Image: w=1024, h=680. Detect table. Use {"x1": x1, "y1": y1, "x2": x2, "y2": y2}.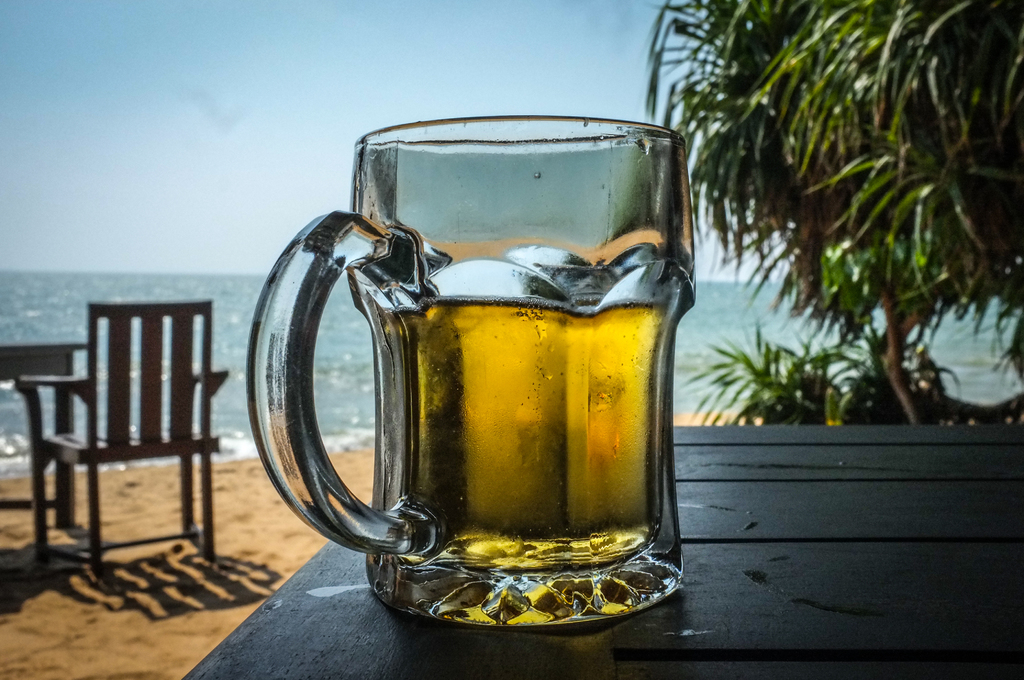
{"x1": 175, "y1": 421, "x2": 1023, "y2": 679}.
